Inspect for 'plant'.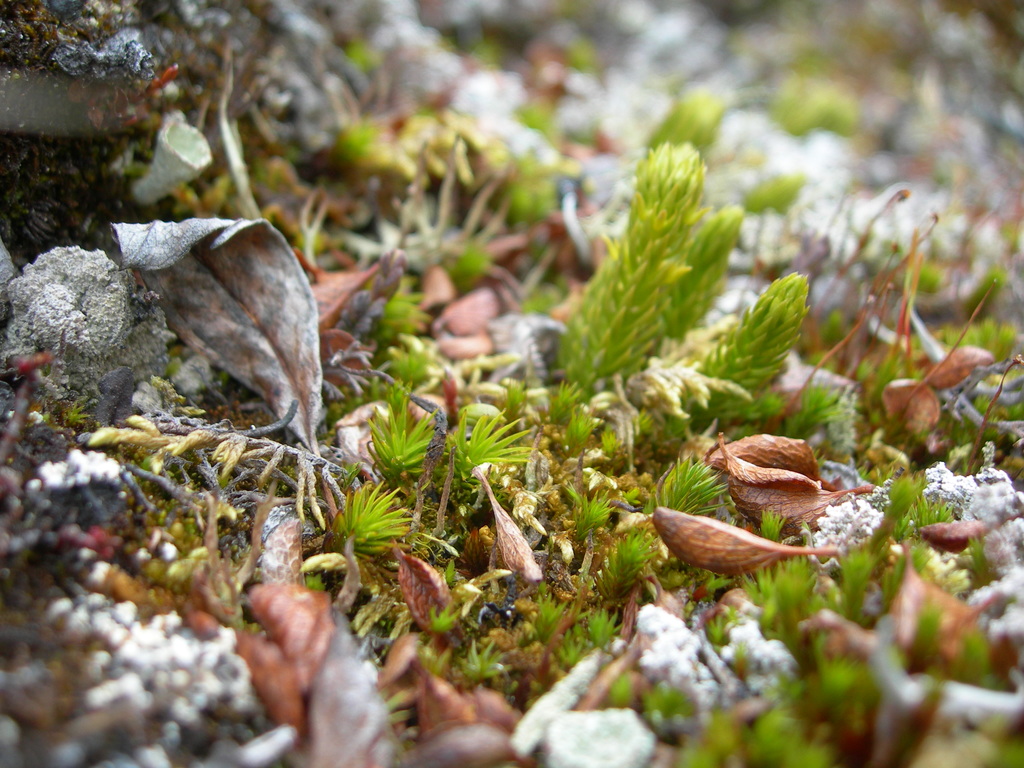
Inspection: crop(640, 675, 684, 733).
